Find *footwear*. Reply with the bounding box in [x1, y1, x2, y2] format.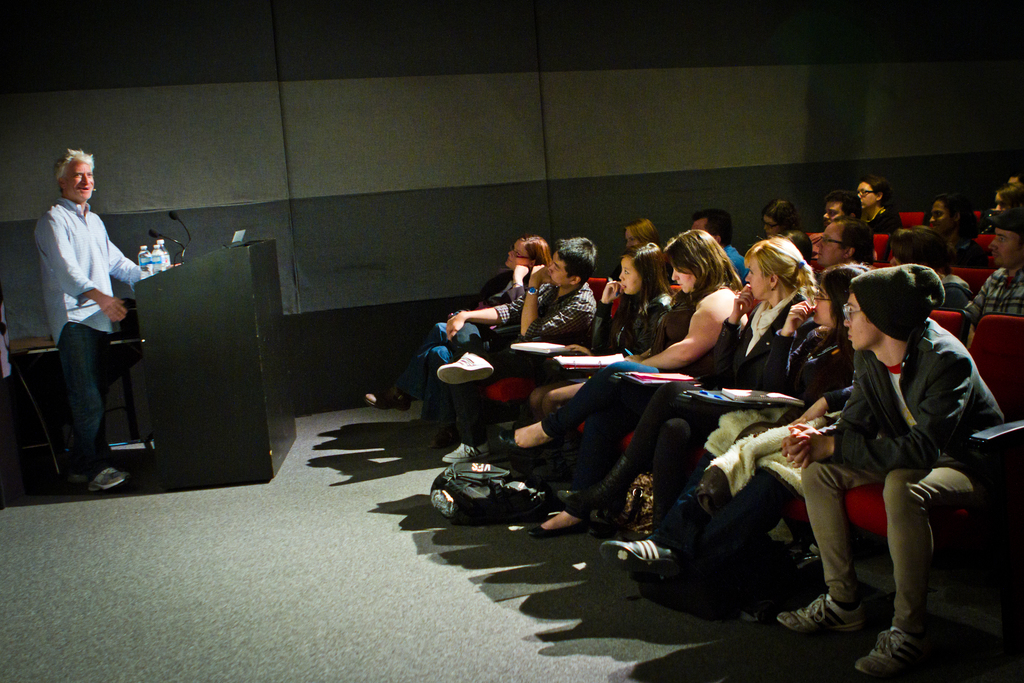
[434, 439, 492, 466].
